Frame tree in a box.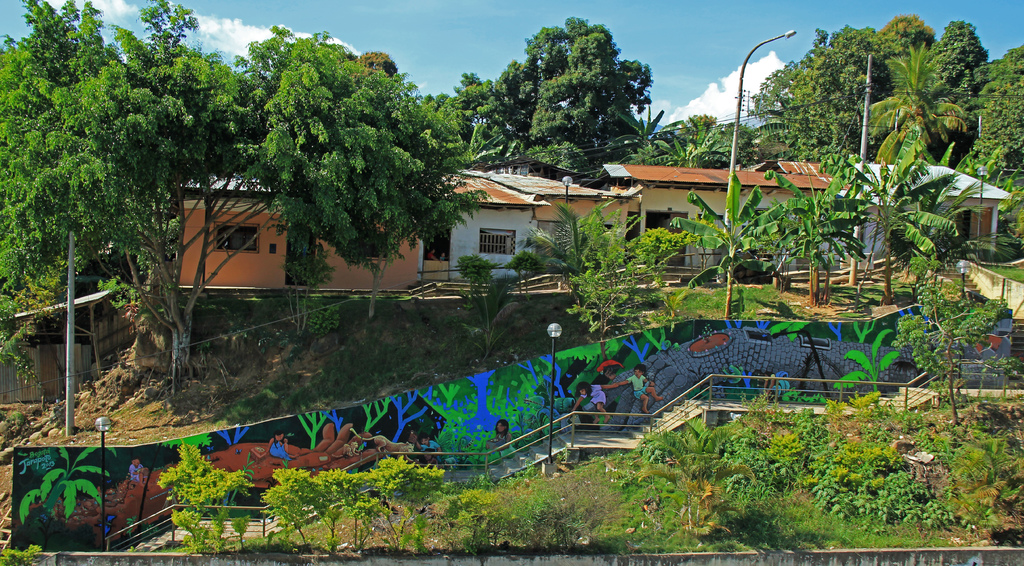
[x1=17, y1=443, x2=118, y2=533].
